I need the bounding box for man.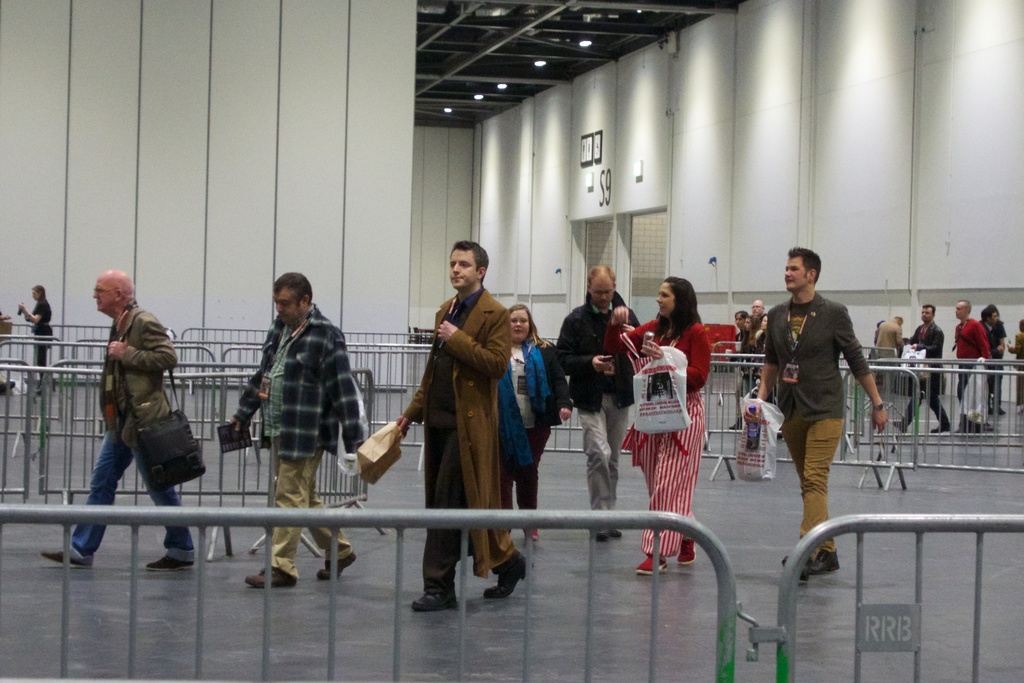
Here it is: <bbox>394, 237, 533, 612</bbox>.
